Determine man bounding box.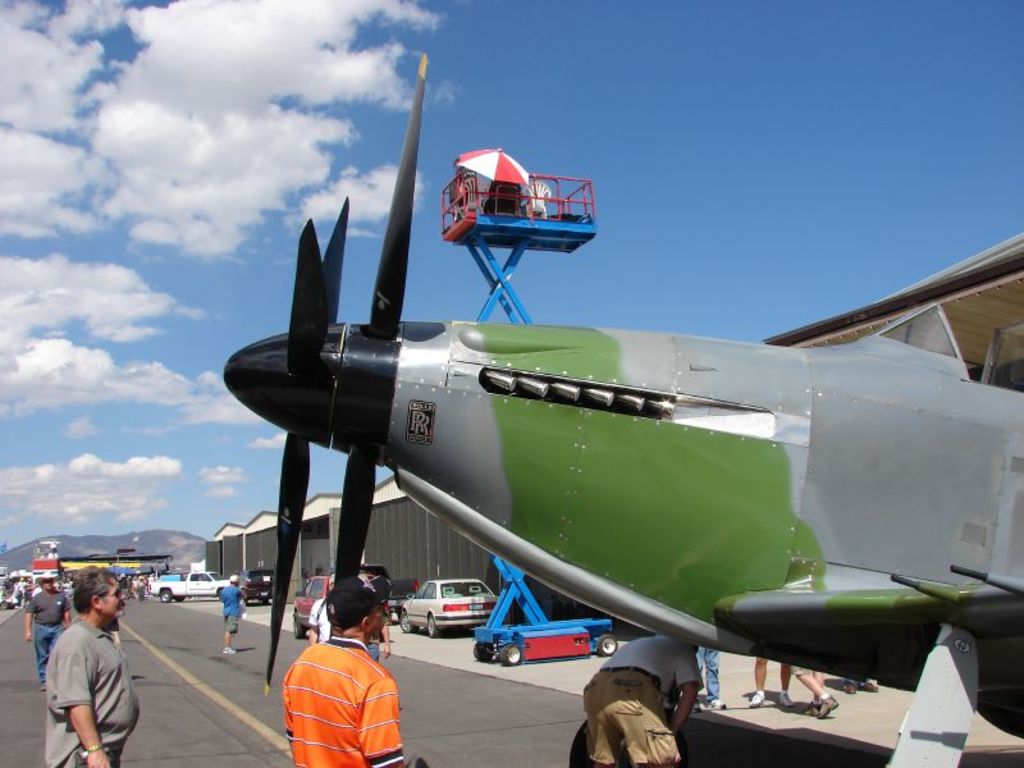
Determined: x1=45, y1=563, x2=142, y2=767.
